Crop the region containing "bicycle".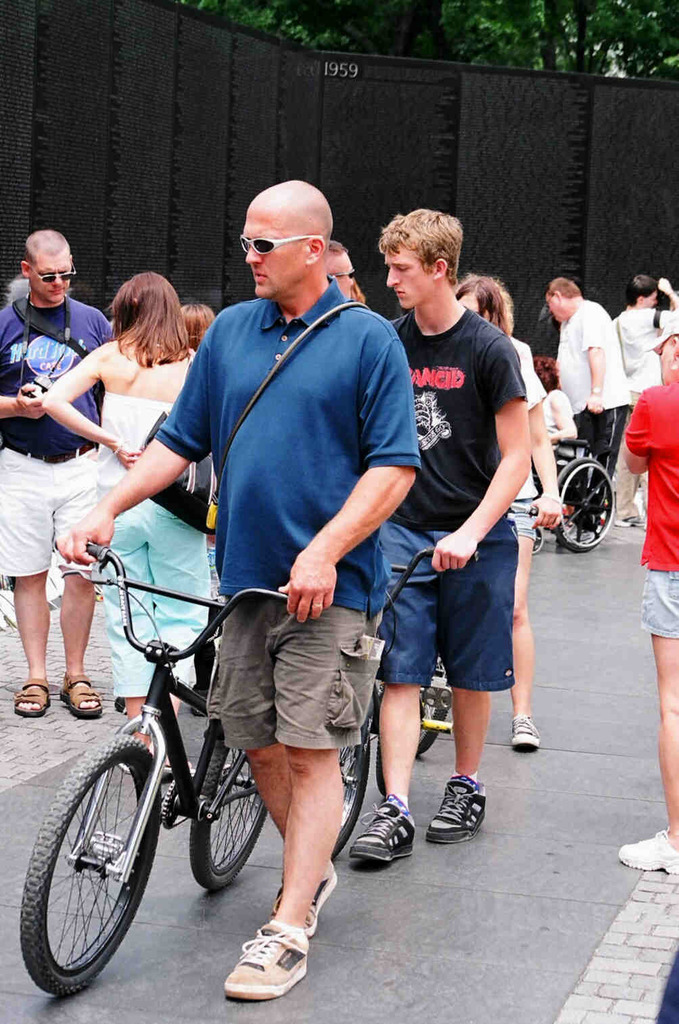
Crop region: (333, 544, 482, 862).
